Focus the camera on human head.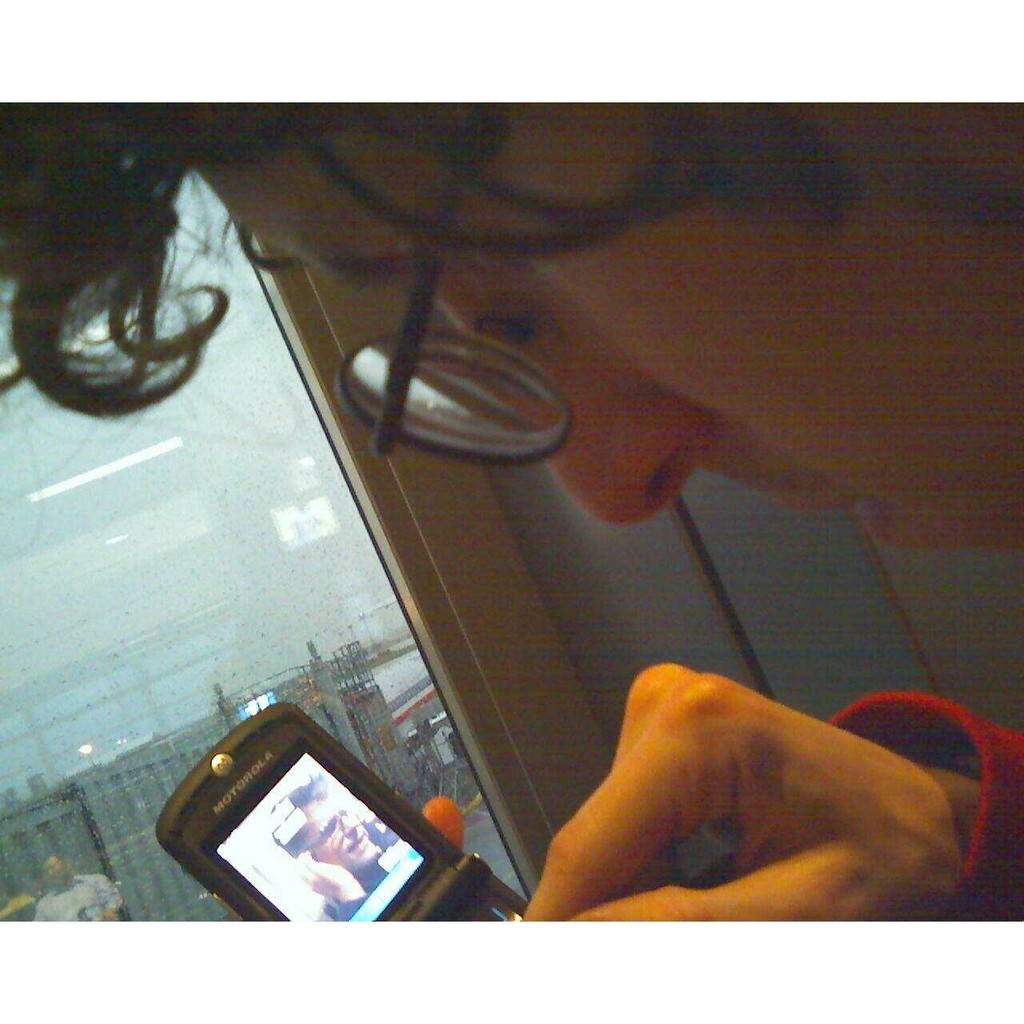
Focus region: x1=0, y1=97, x2=1023, y2=576.
